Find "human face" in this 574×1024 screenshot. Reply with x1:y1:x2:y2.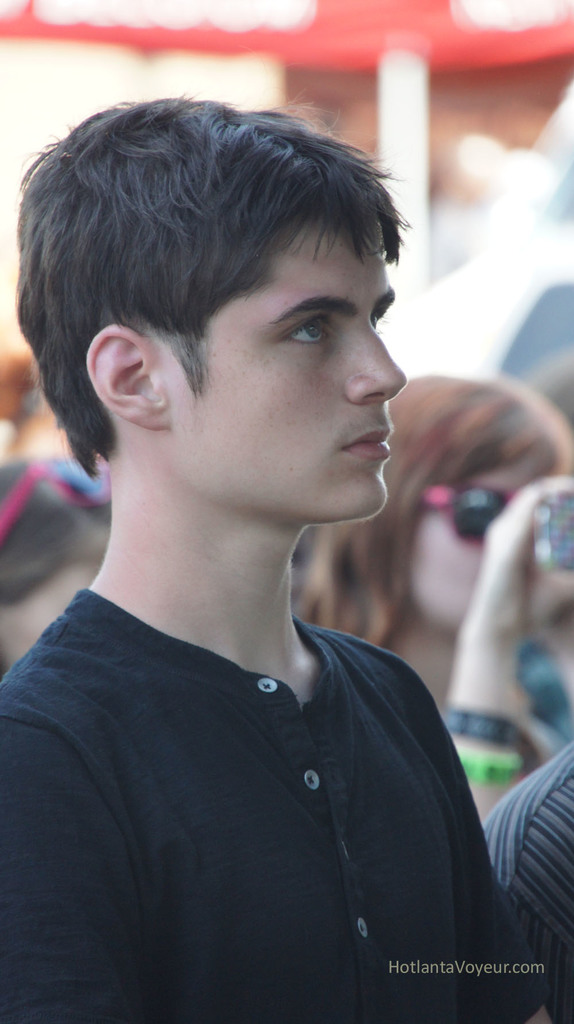
190:213:412:521.
